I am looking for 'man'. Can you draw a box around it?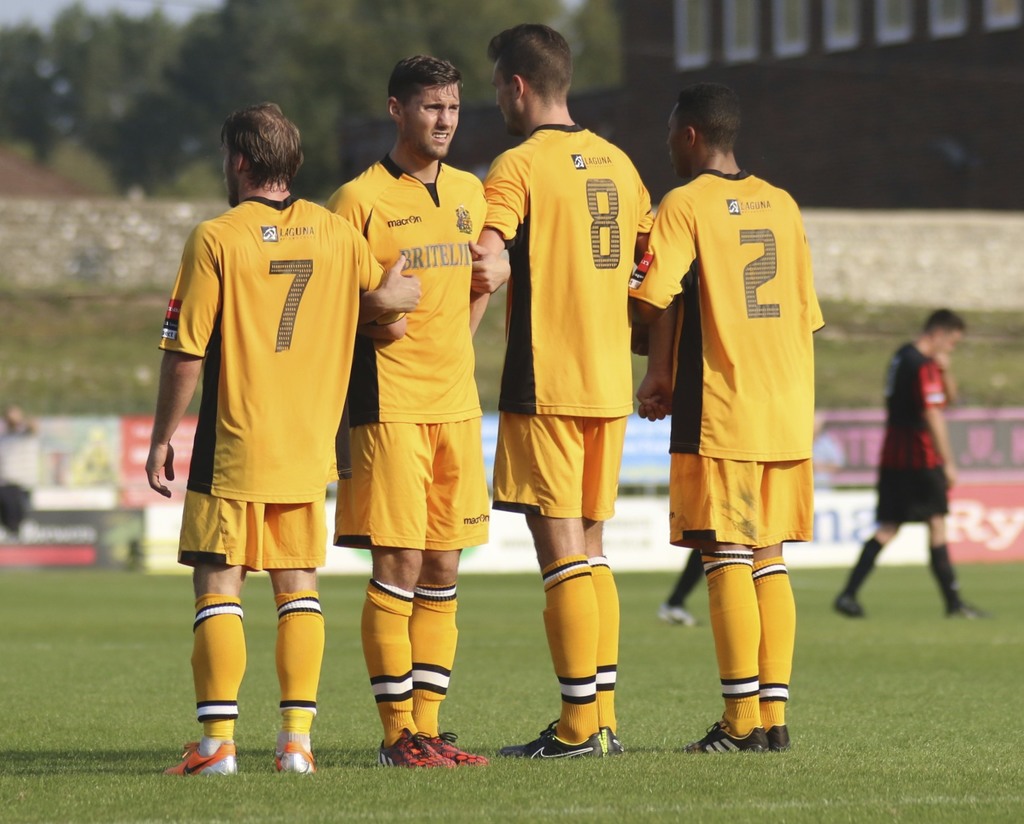
Sure, the bounding box is <box>631,86,854,755</box>.
